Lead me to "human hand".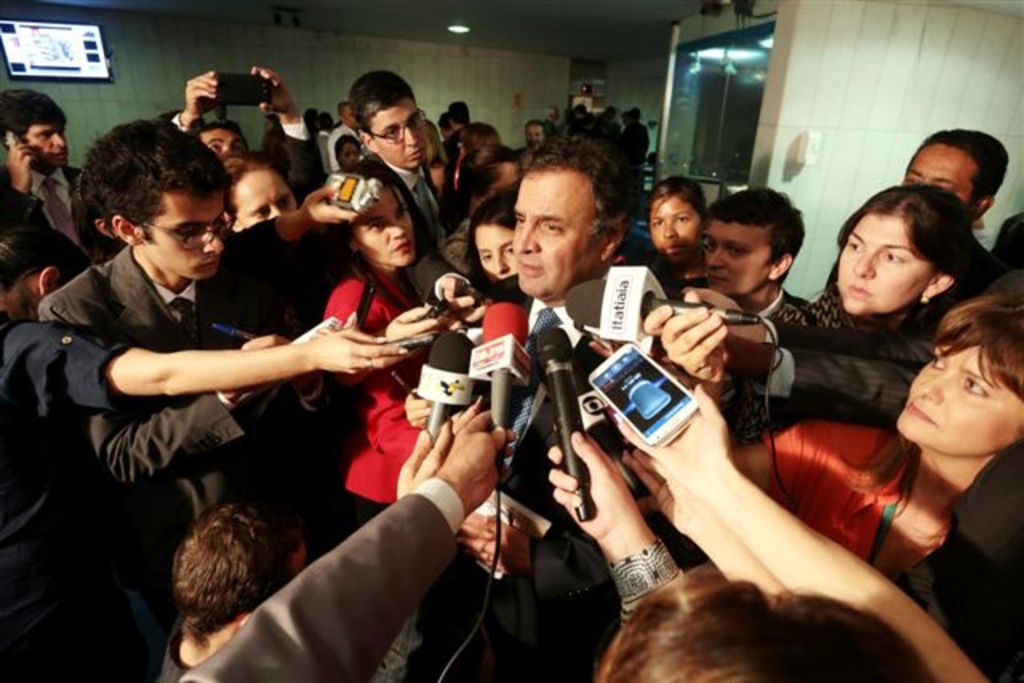
Lead to box(384, 304, 443, 352).
